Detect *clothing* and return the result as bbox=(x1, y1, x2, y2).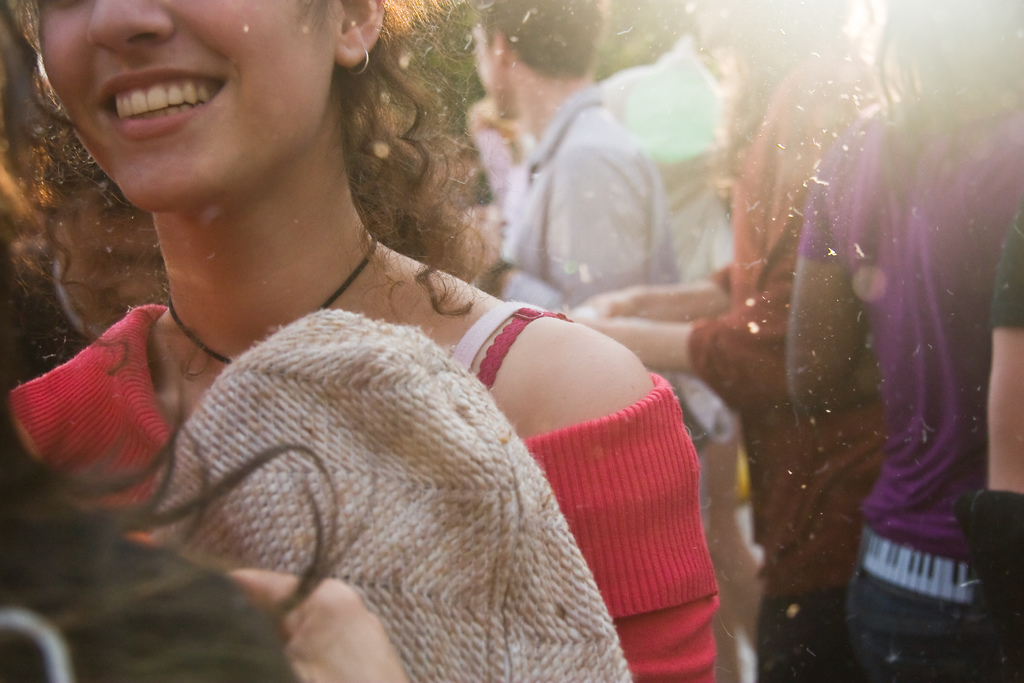
bbox=(503, 95, 739, 667).
